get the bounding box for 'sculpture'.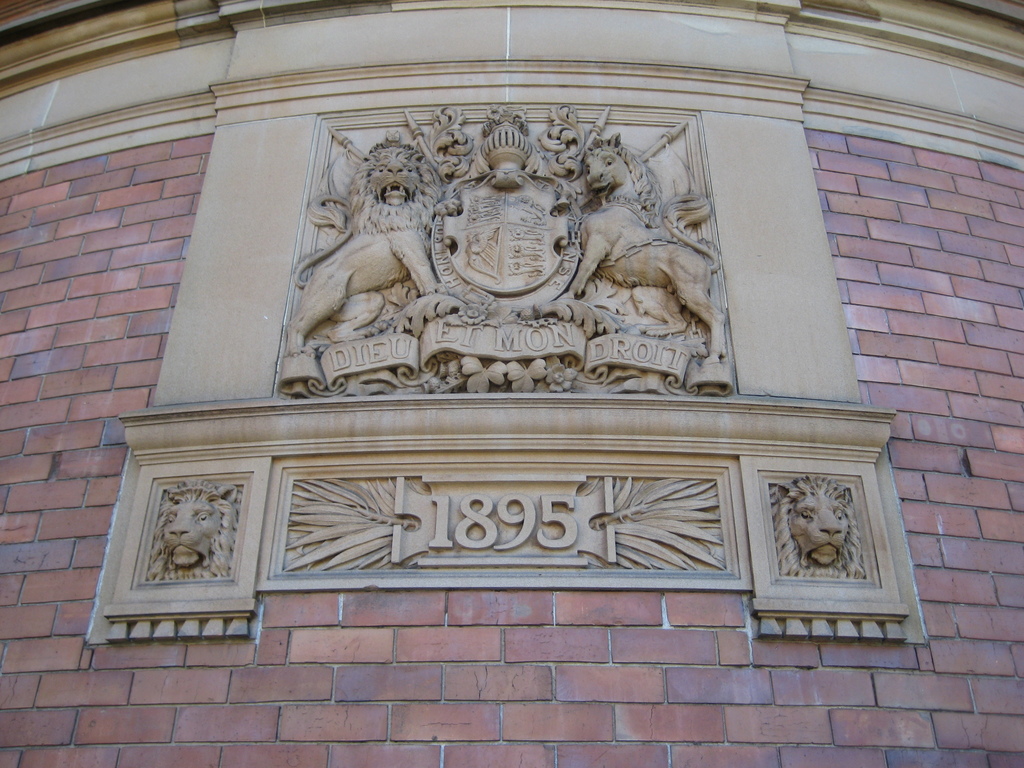
(283,126,454,415).
